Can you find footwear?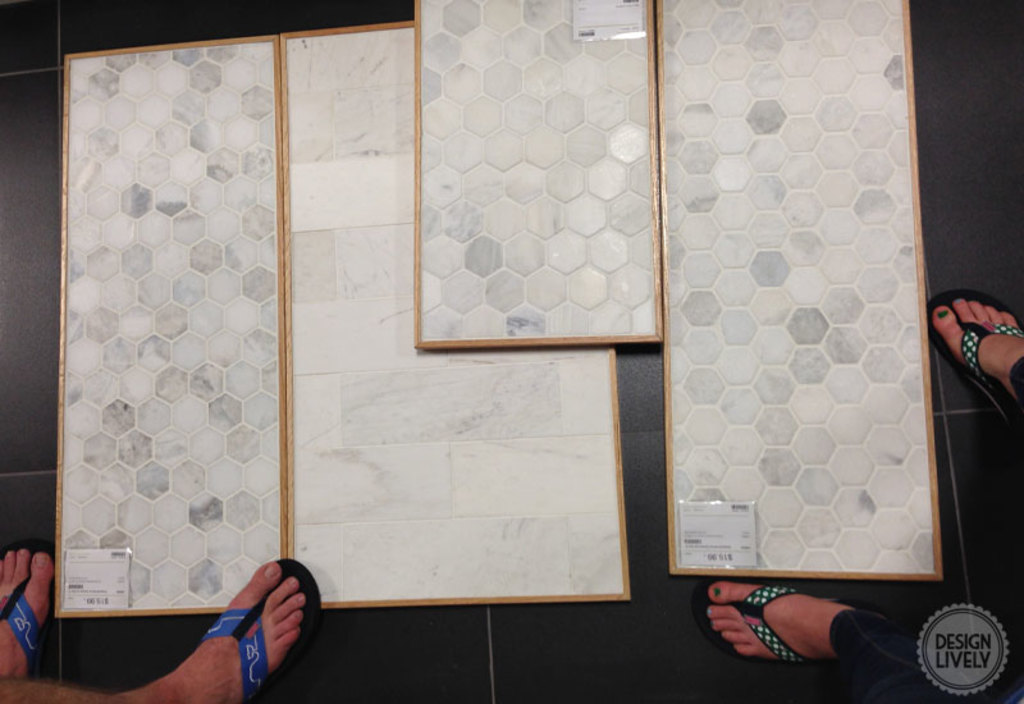
Yes, bounding box: rect(201, 558, 319, 703).
